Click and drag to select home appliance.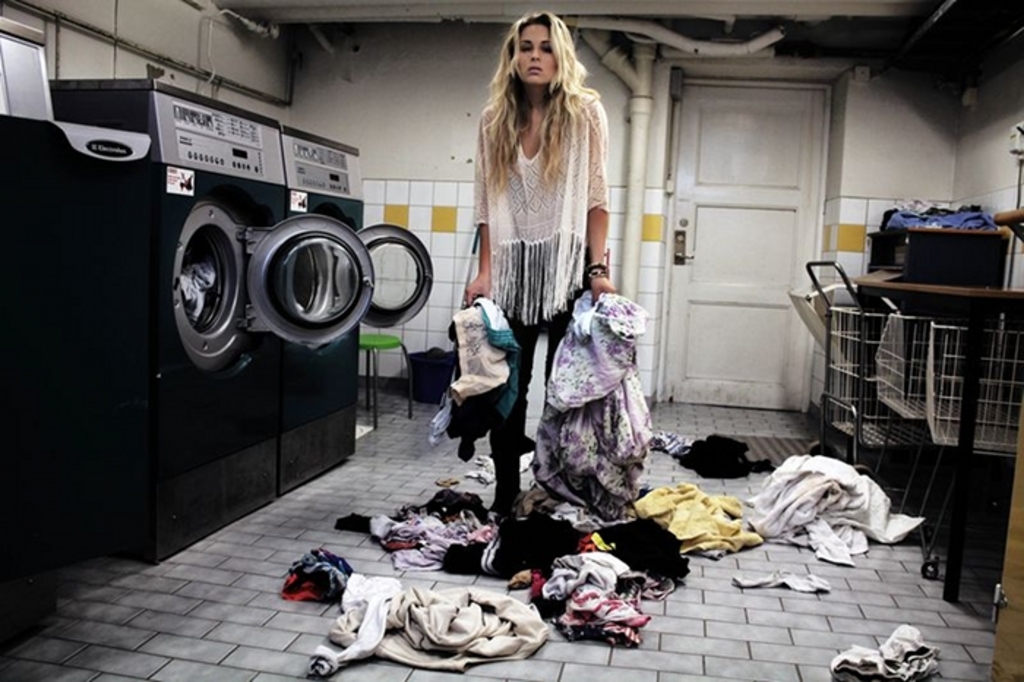
Selection: [x1=276, y1=121, x2=433, y2=498].
